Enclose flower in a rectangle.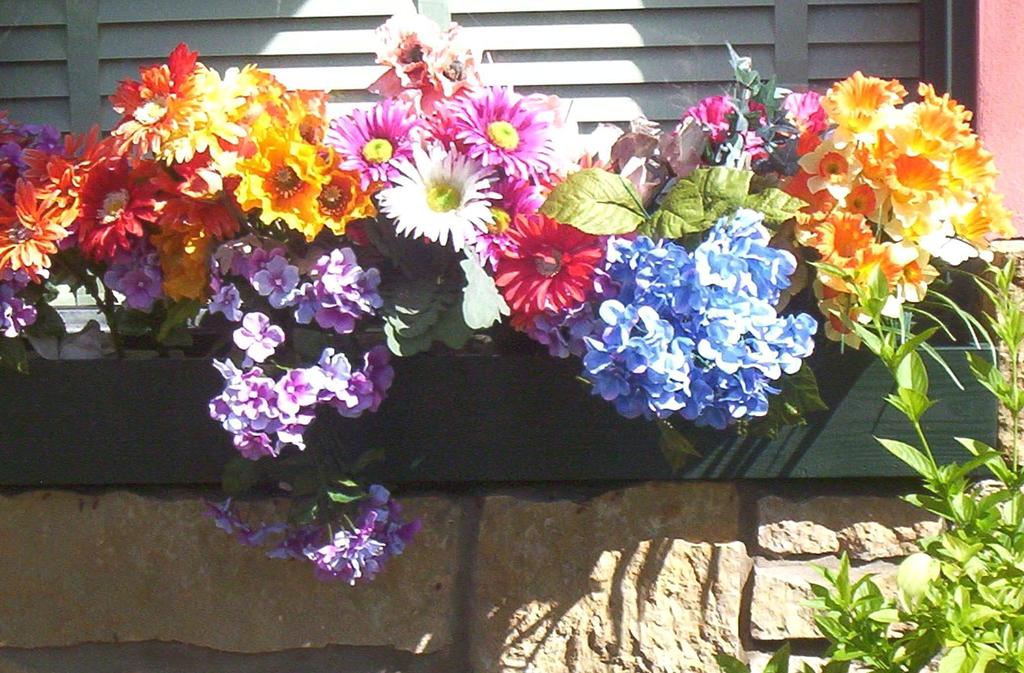
204, 498, 250, 535.
